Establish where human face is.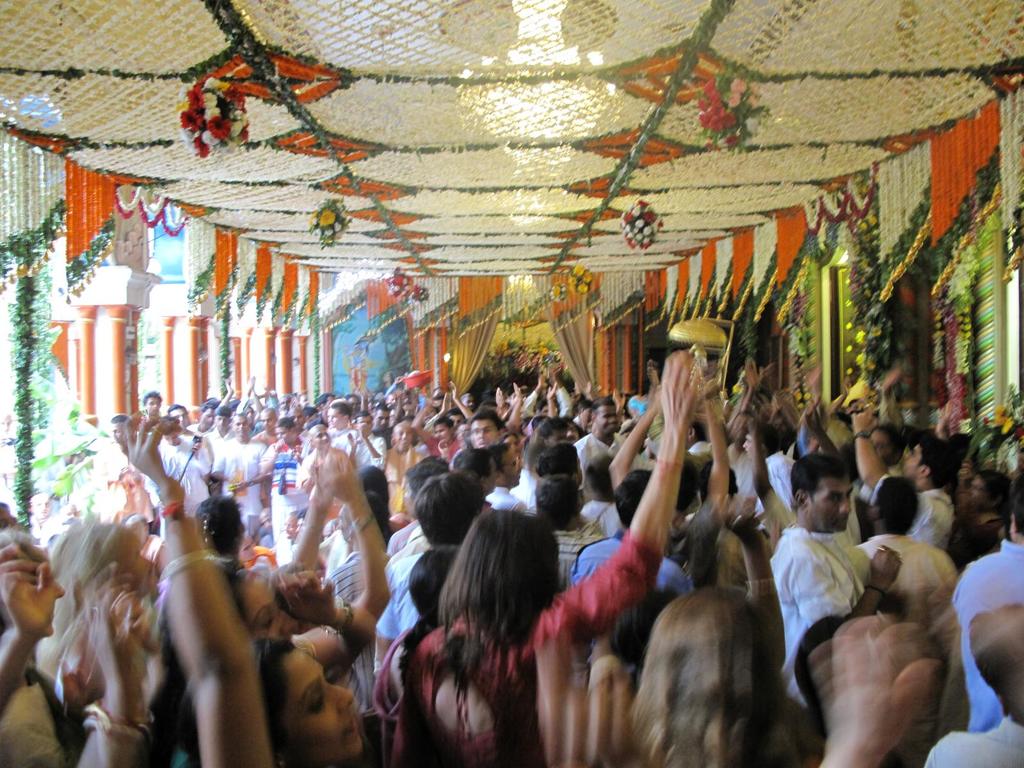
Established at left=284, top=648, right=364, bottom=759.
